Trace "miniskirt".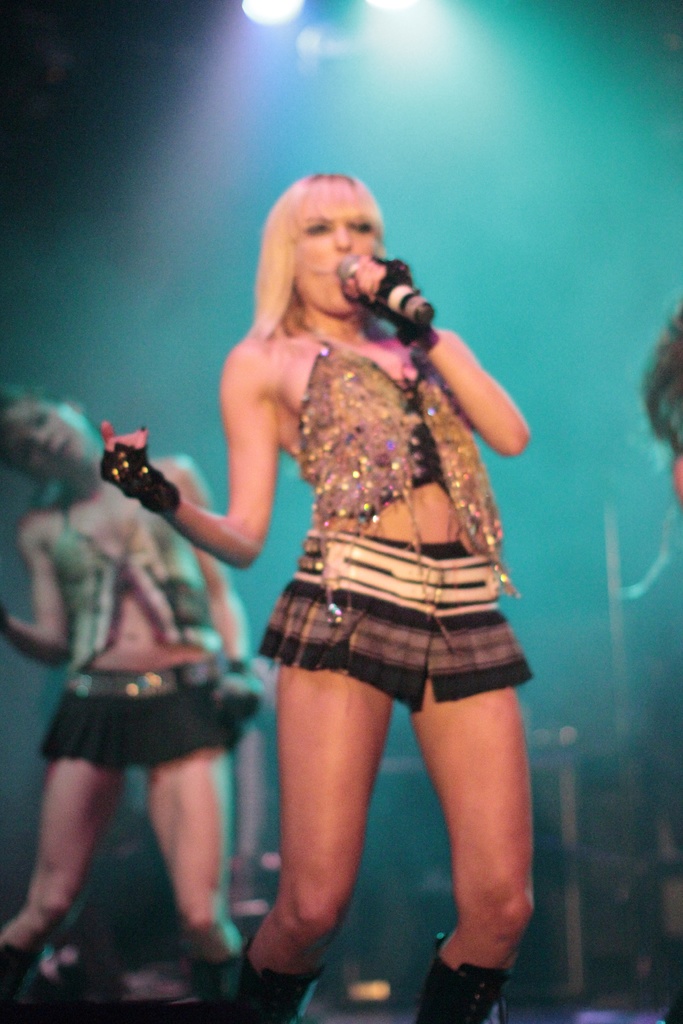
Traced to detection(261, 526, 539, 709).
